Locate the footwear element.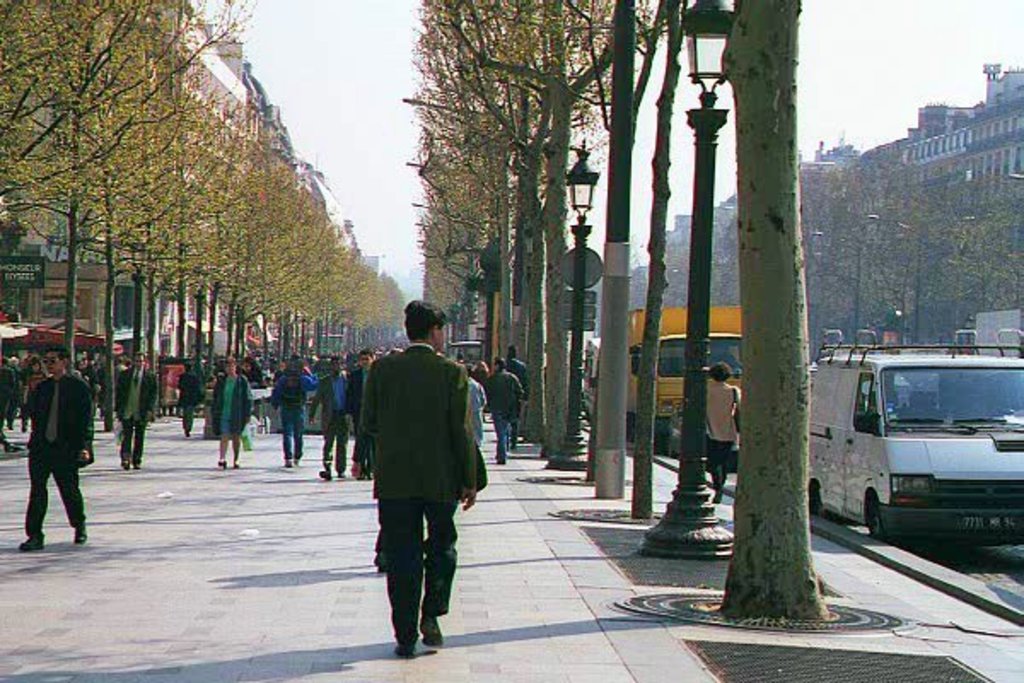
Element bbox: detection(75, 521, 89, 548).
